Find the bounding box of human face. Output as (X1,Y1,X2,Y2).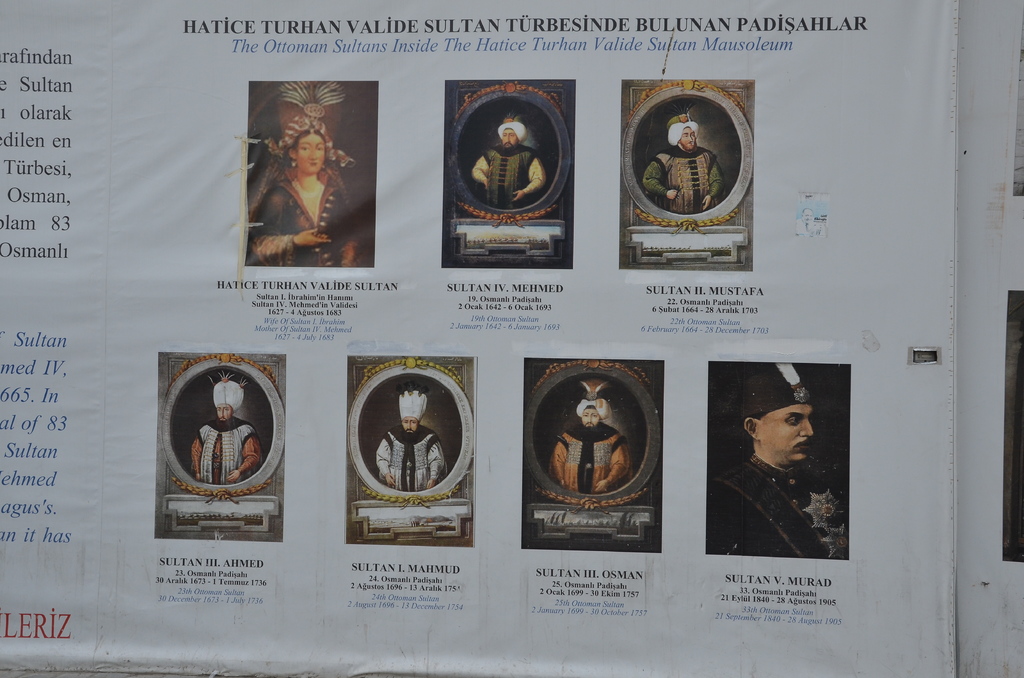
(501,129,518,148).
